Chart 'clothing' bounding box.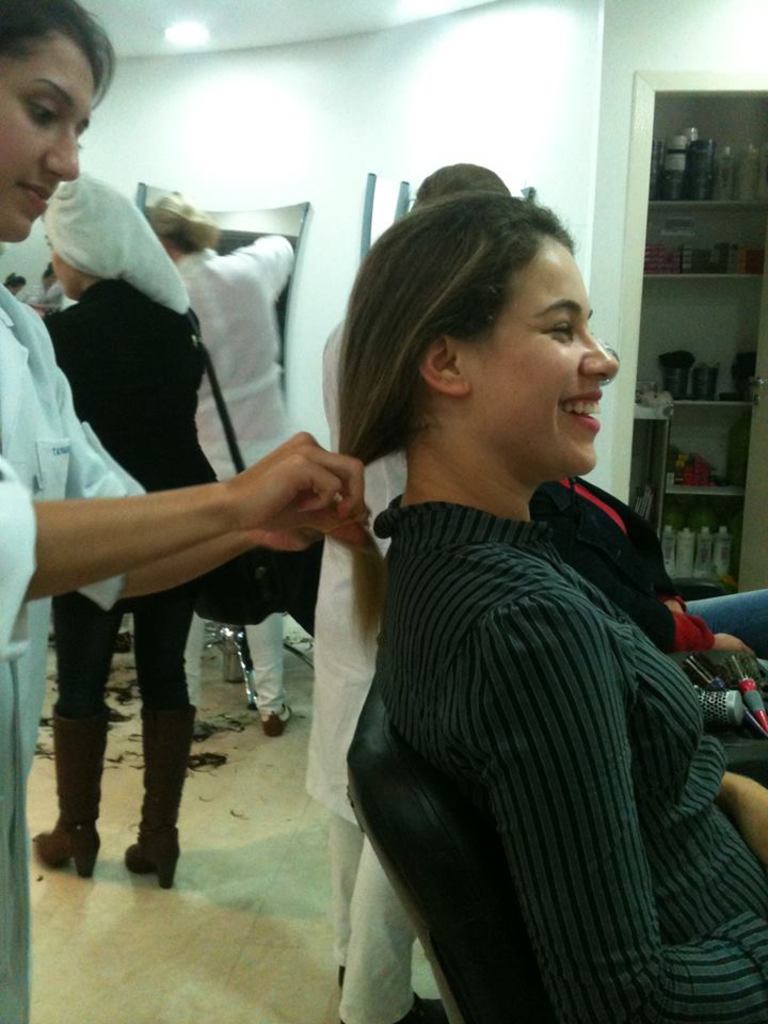
Charted: l=34, t=165, r=185, b=310.
